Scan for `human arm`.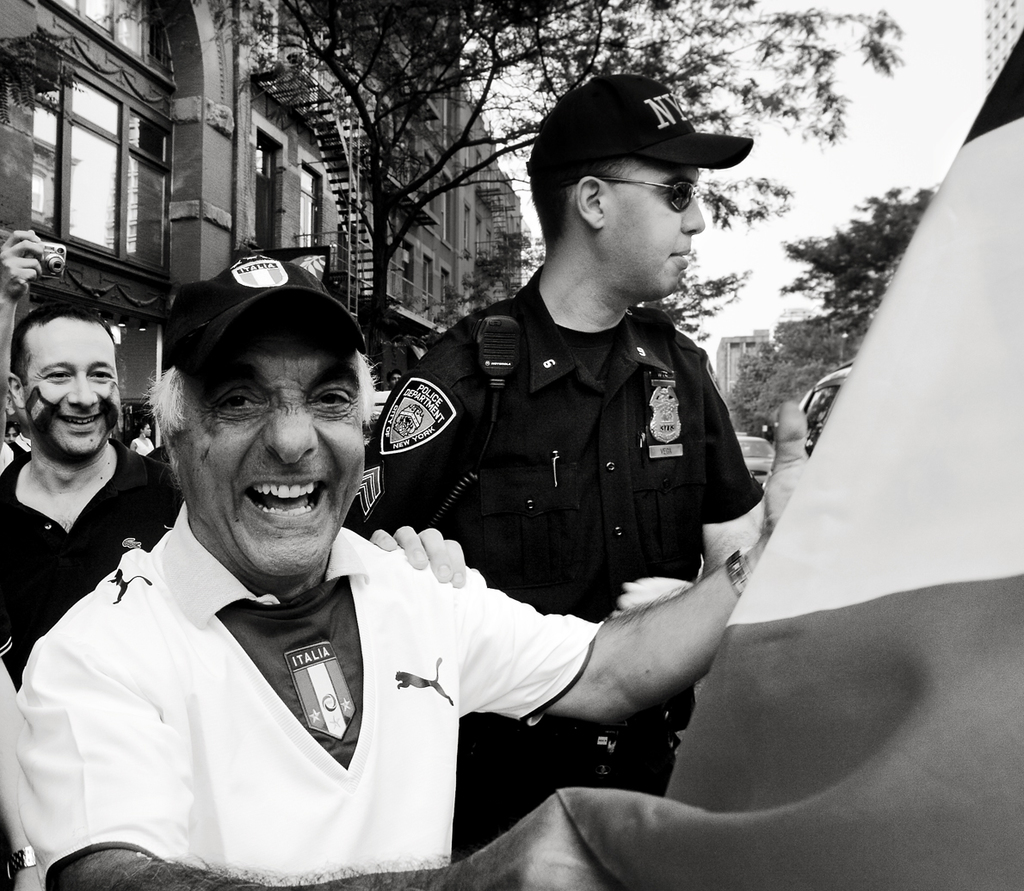
Scan result: rect(604, 365, 762, 621).
